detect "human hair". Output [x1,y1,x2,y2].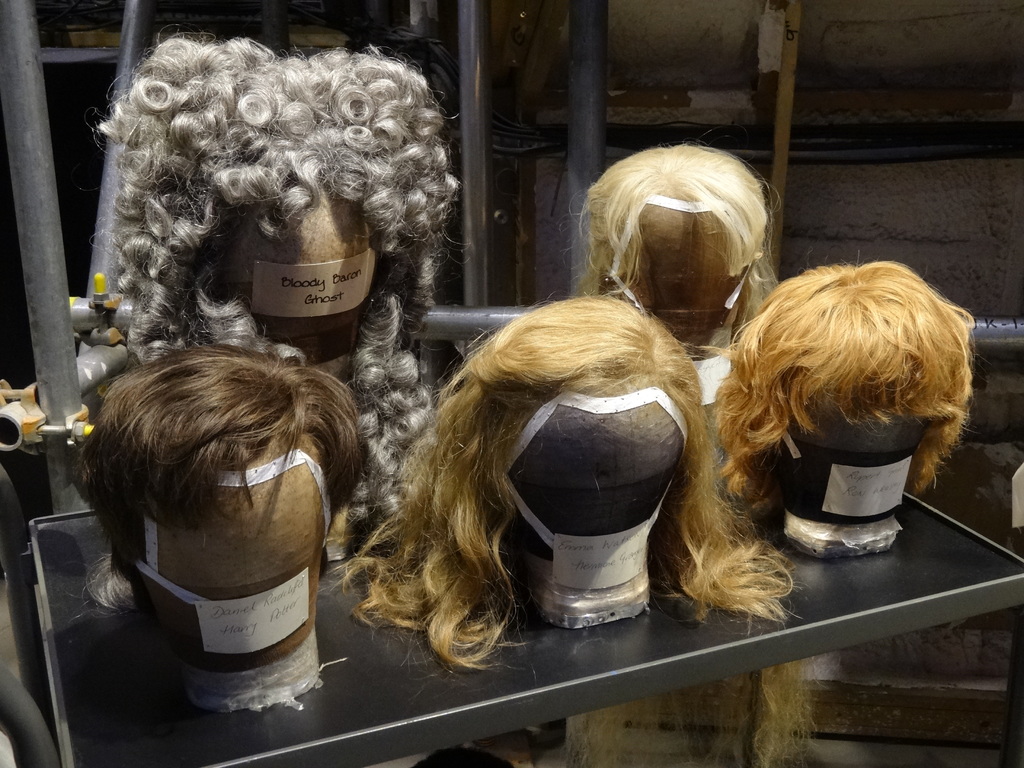
[569,141,778,323].
